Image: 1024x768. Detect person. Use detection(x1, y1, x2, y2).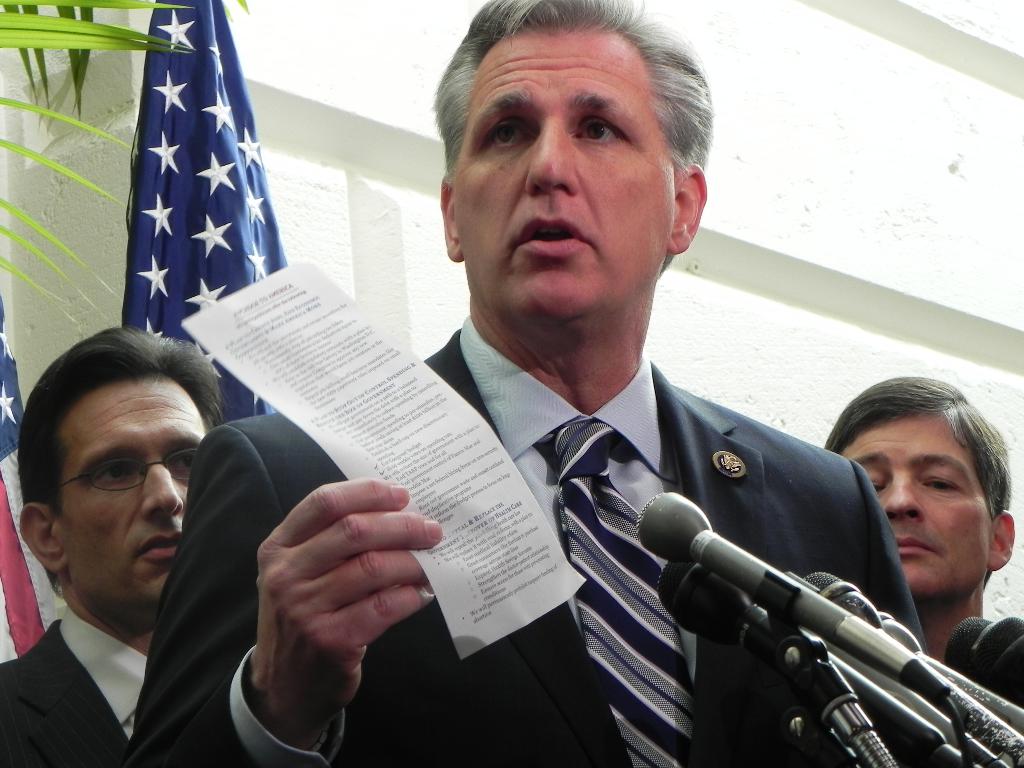
detection(824, 372, 1016, 667).
